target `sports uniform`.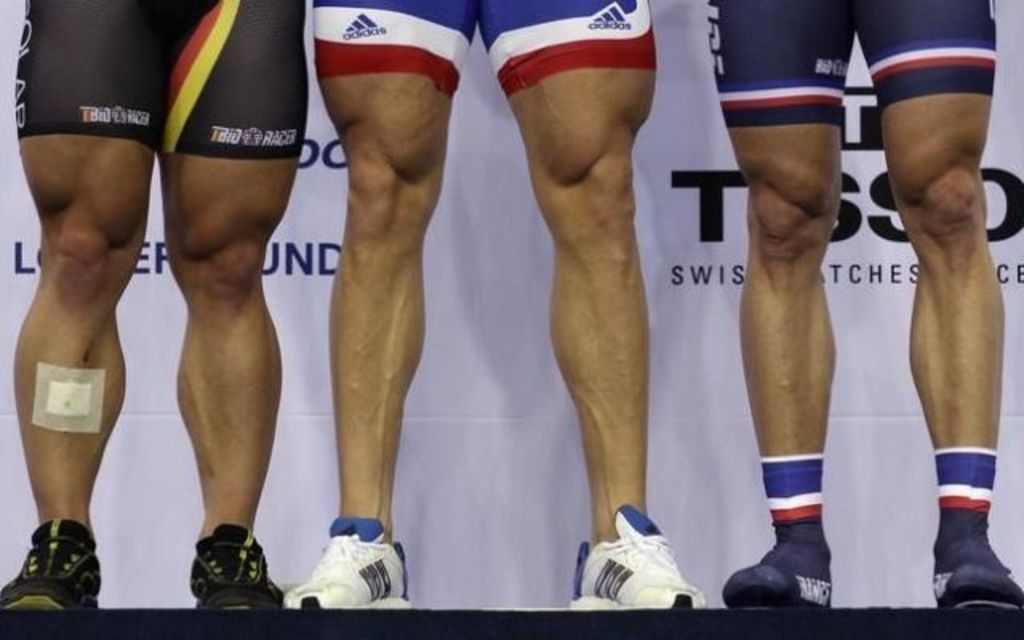
Target region: x1=0, y1=0, x2=322, y2=618.
